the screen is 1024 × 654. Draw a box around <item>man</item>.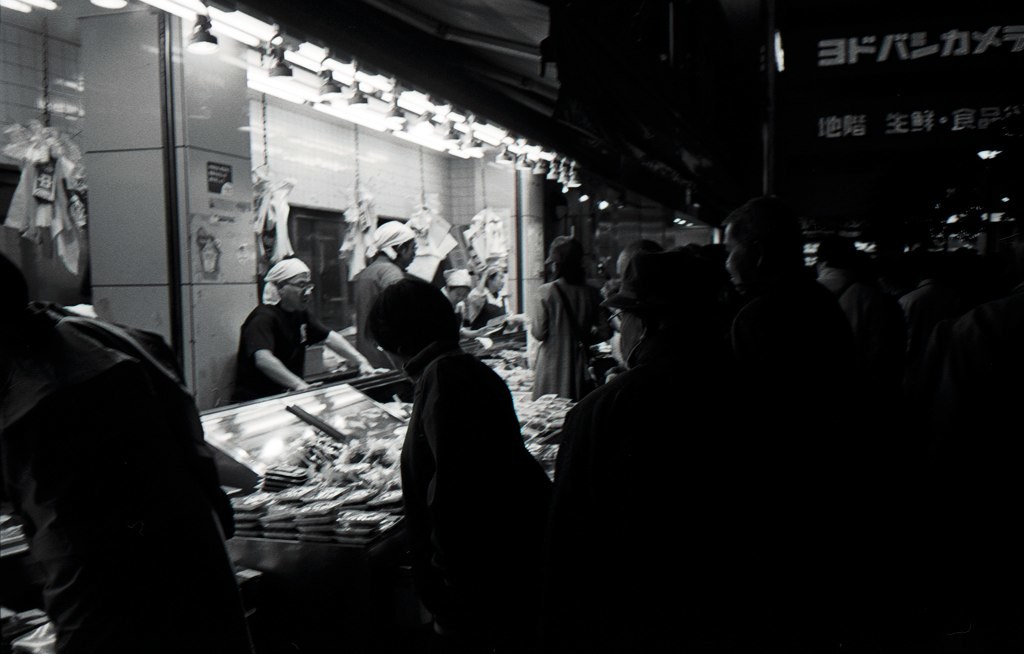
567:256:736:497.
